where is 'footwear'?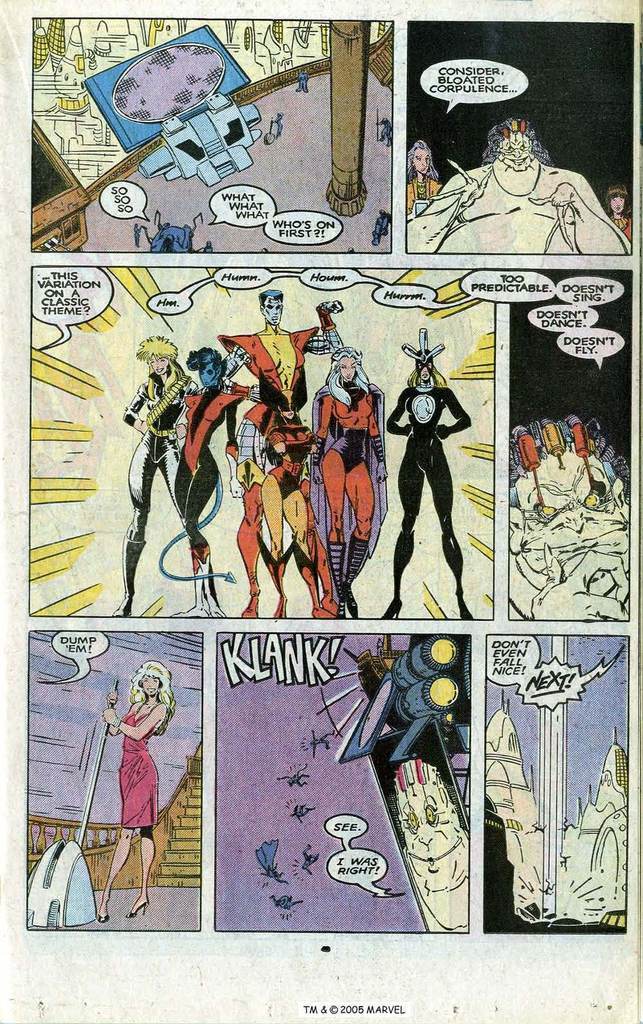
125,900,151,919.
